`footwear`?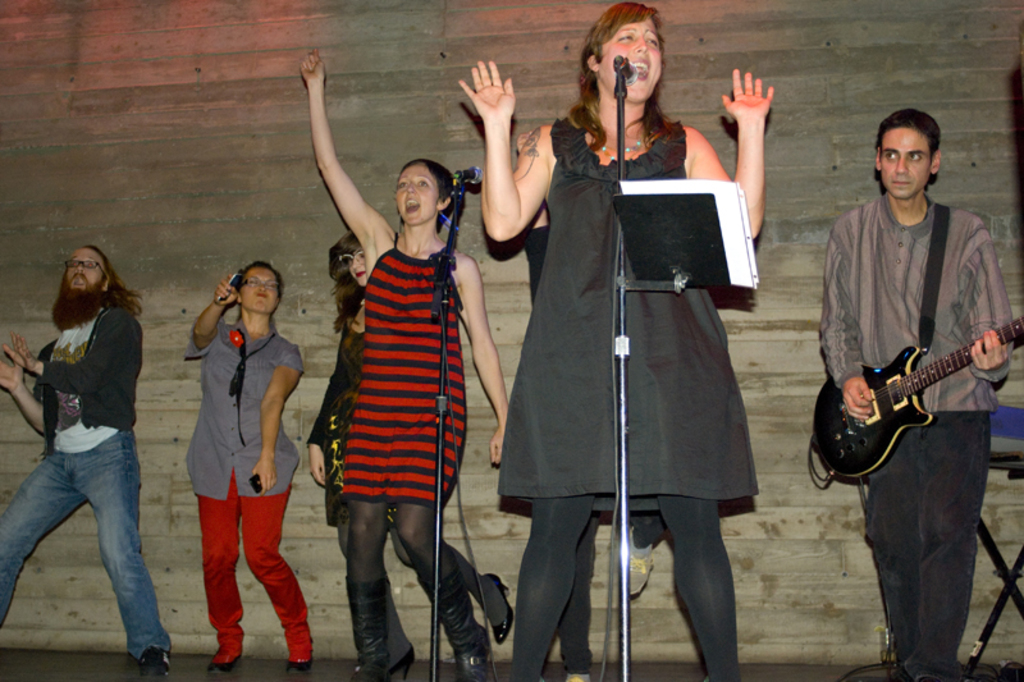
region(481, 567, 515, 647)
